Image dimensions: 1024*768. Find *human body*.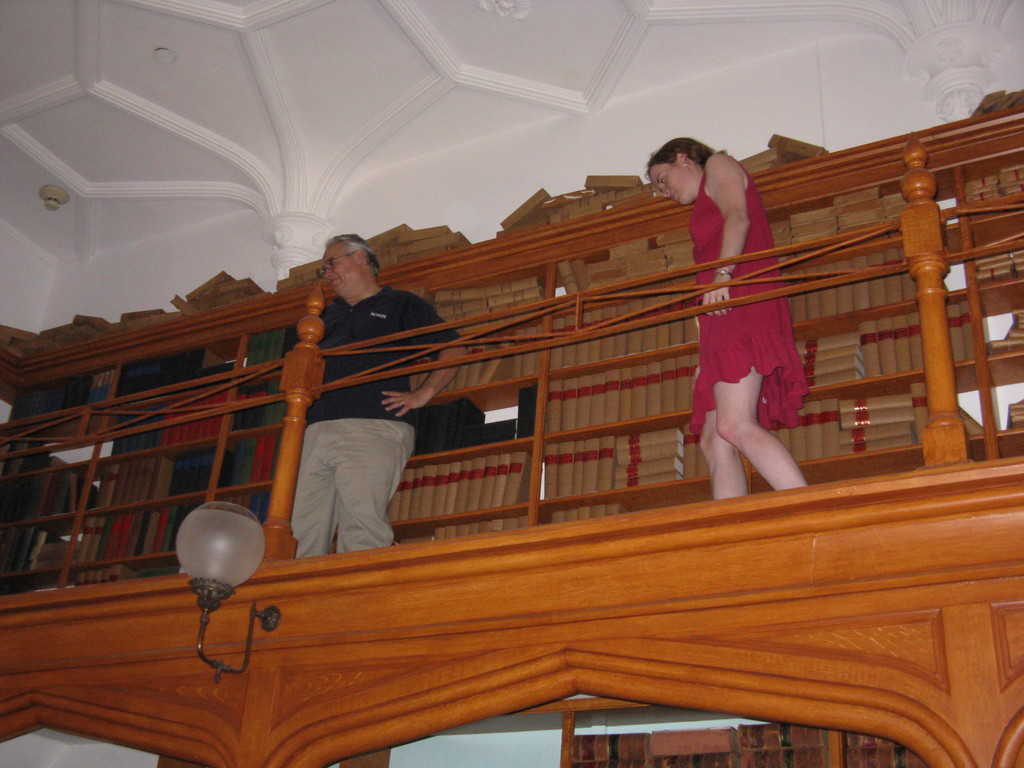
291:232:468:563.
